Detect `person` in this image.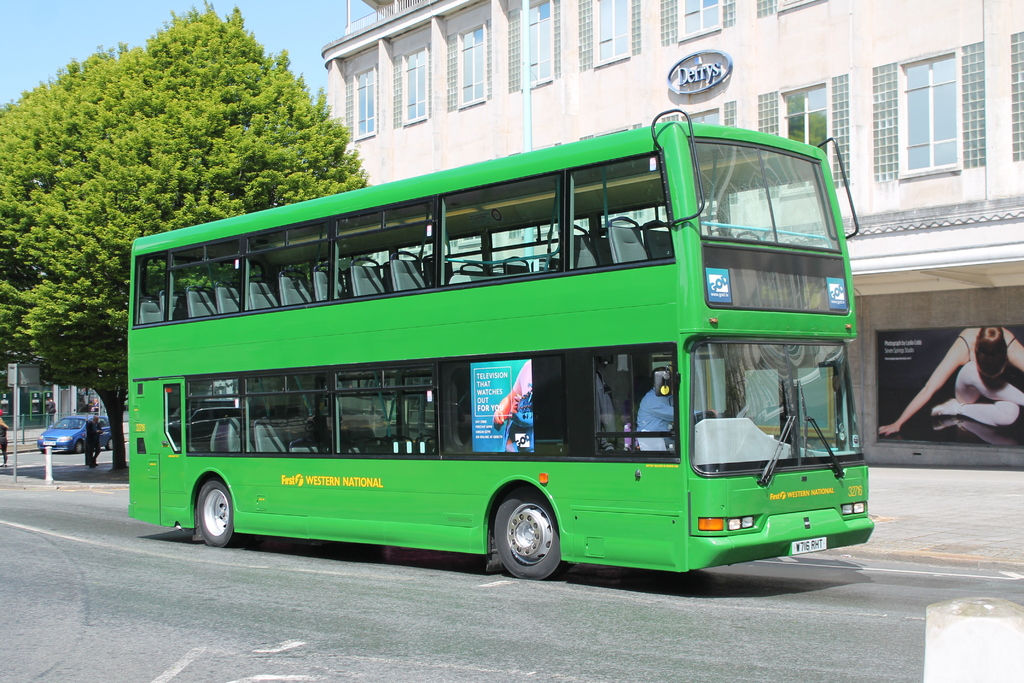
Detection: [x1=48, y1=395, x2=57, y2=424].
